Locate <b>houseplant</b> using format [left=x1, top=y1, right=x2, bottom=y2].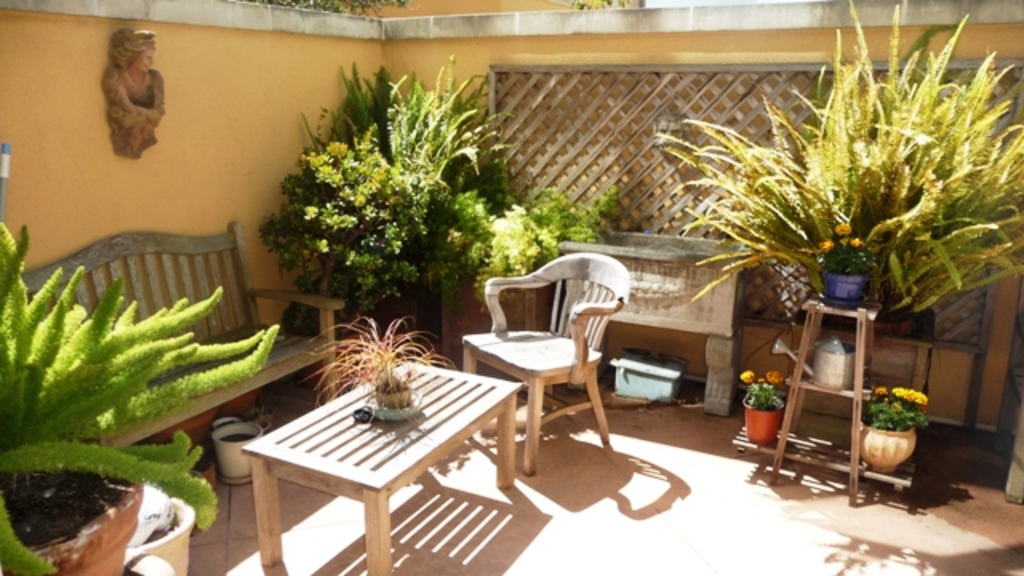
[left=123, top=483, right=194, bottom=574].
